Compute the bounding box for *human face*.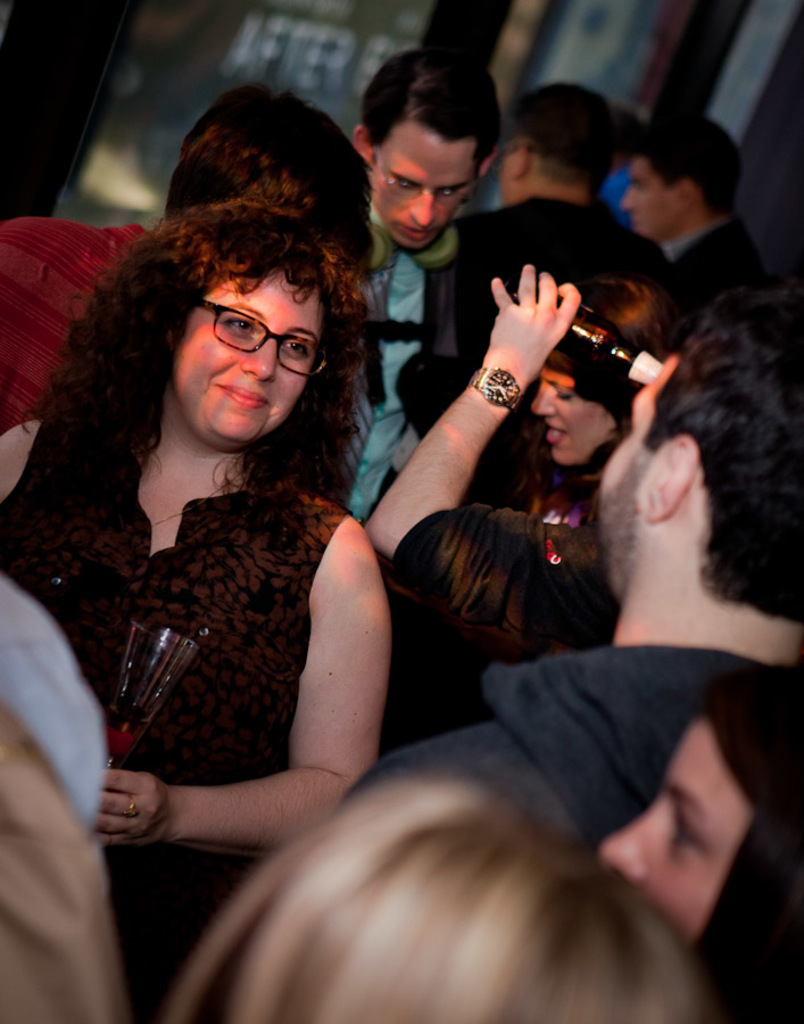
(575, 352, 670, 601).
